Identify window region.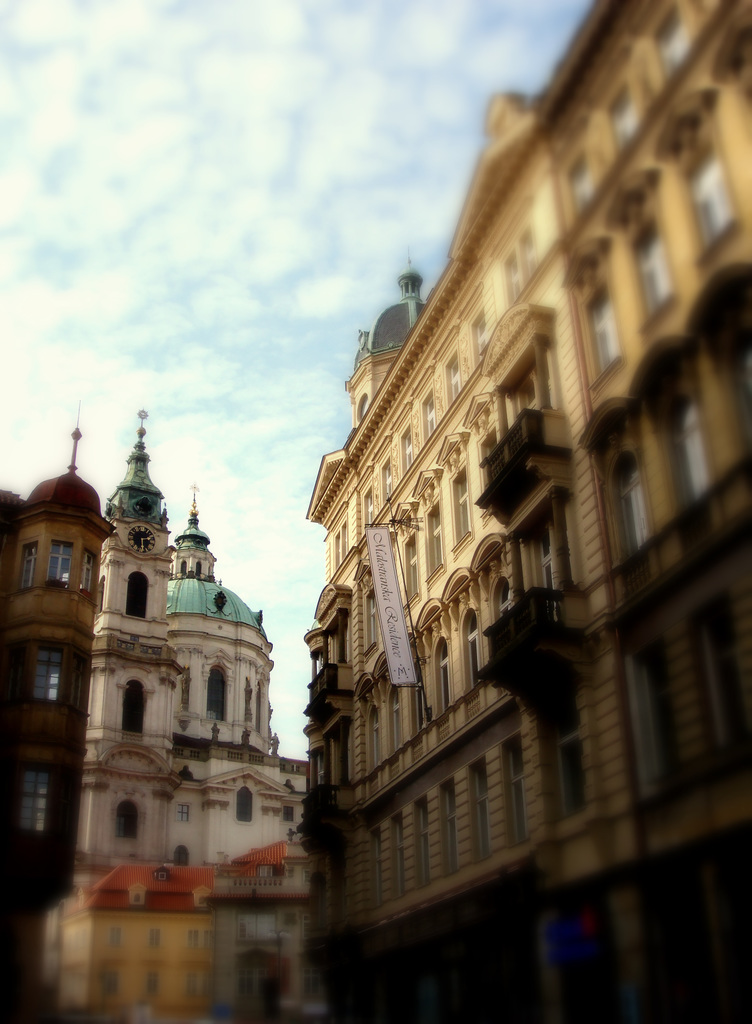
Region: box=[589, 294, 618, 376].
